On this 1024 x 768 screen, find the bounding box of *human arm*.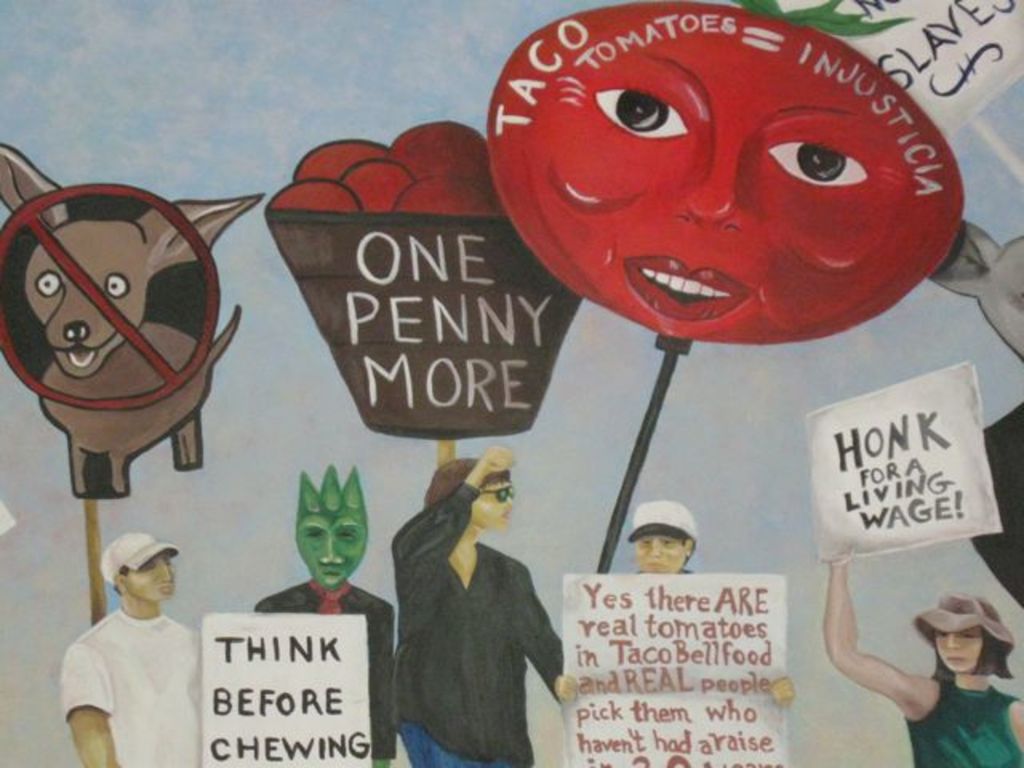
Bounding box: locate(62, 643, 118, 766).
